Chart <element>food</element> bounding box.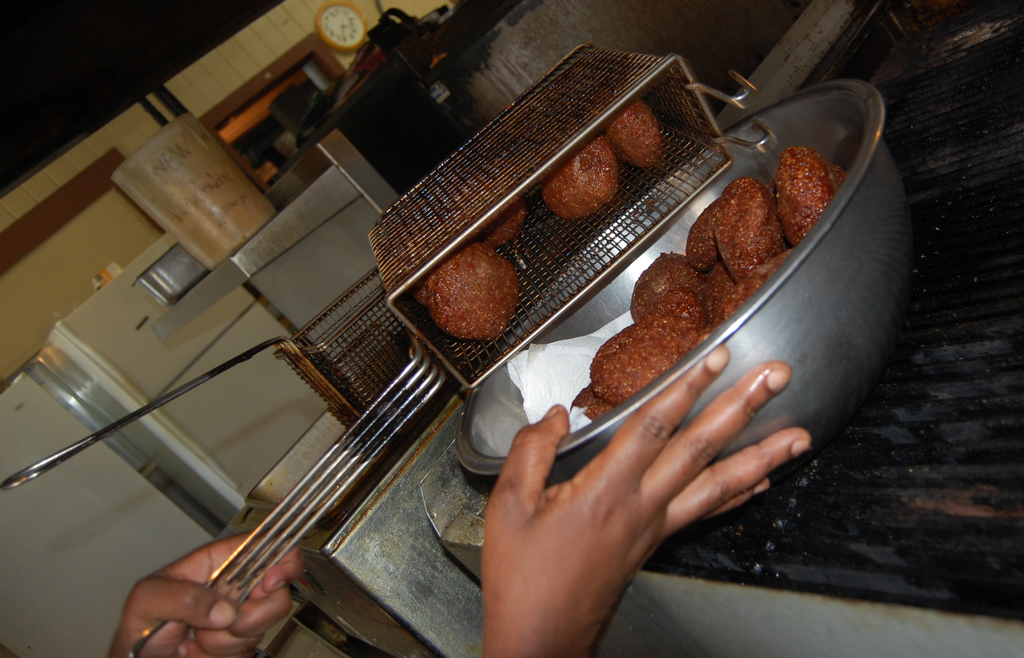
Charted: 533:124:615:216.
